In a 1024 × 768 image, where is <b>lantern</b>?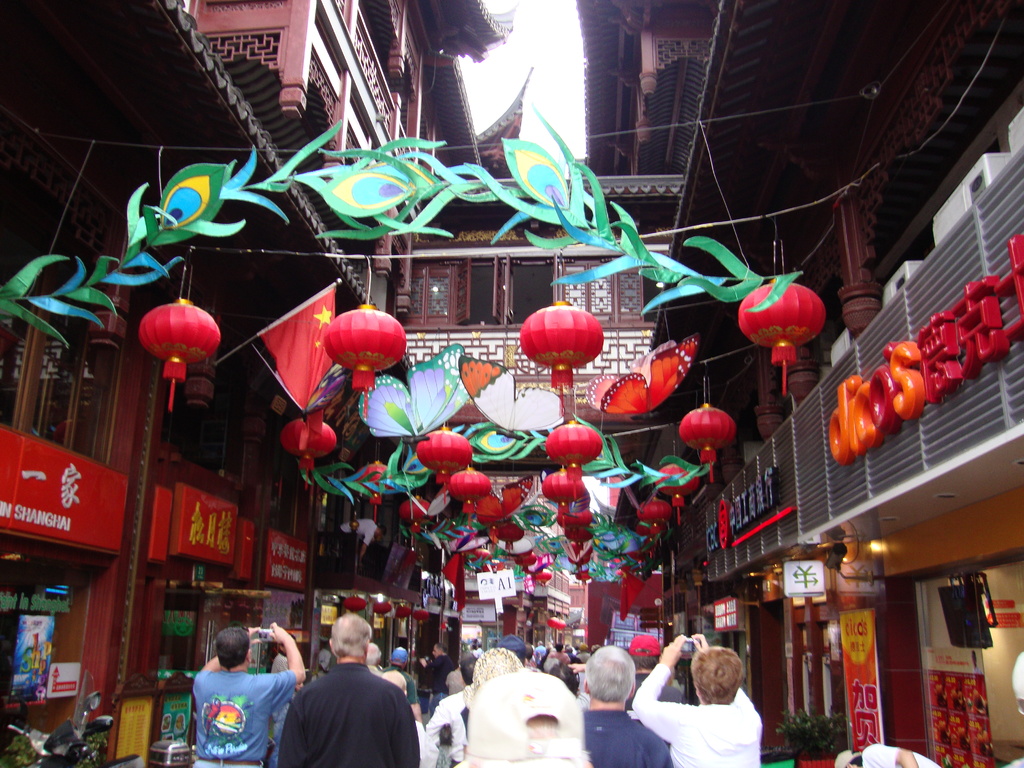
l=546, t=616, r=559, b=627.
